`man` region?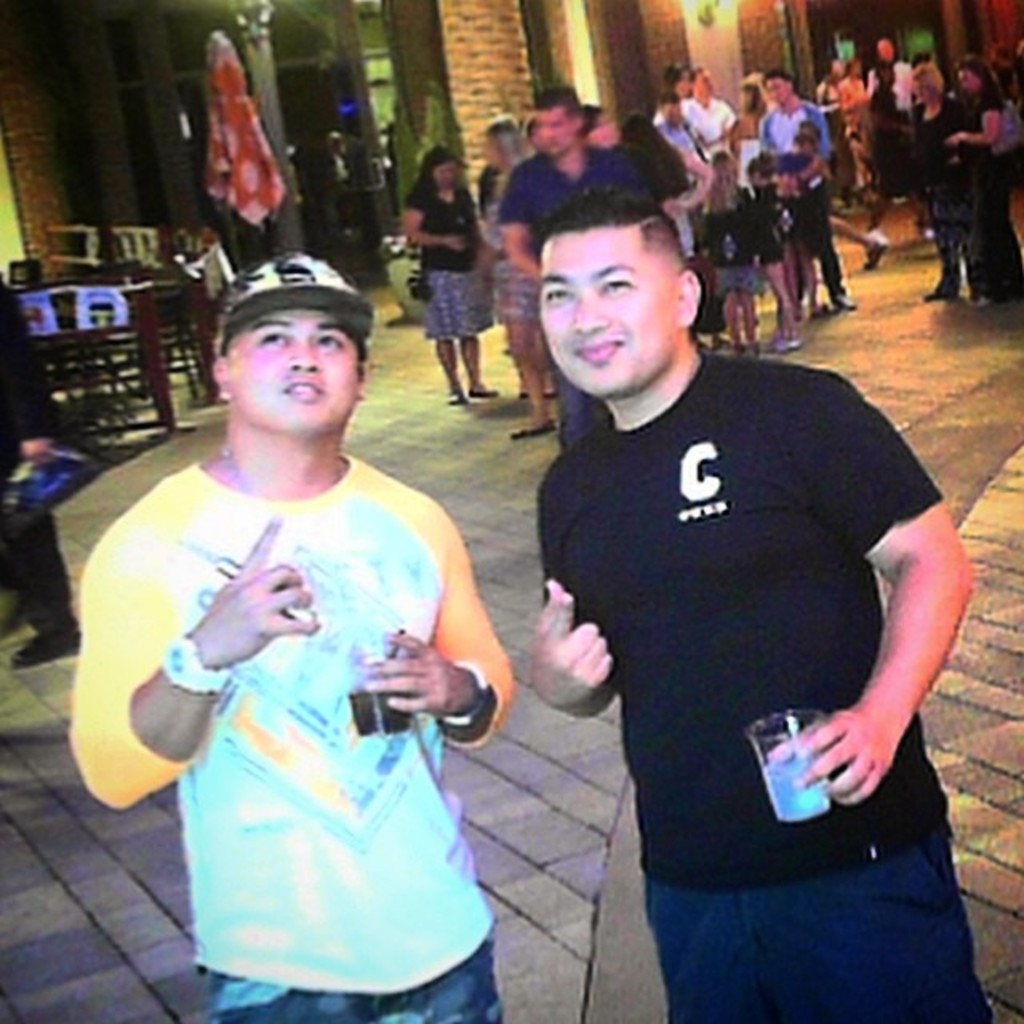
[749,64,850,317]
